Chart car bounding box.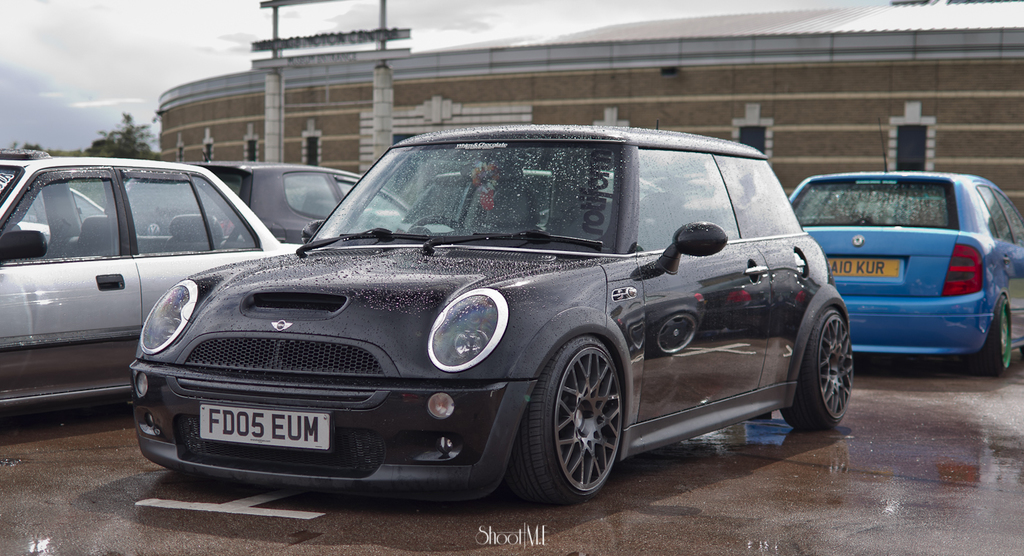
Charted: {"left": 122, "top": 138, "right": 872, "bottom": 501}.
